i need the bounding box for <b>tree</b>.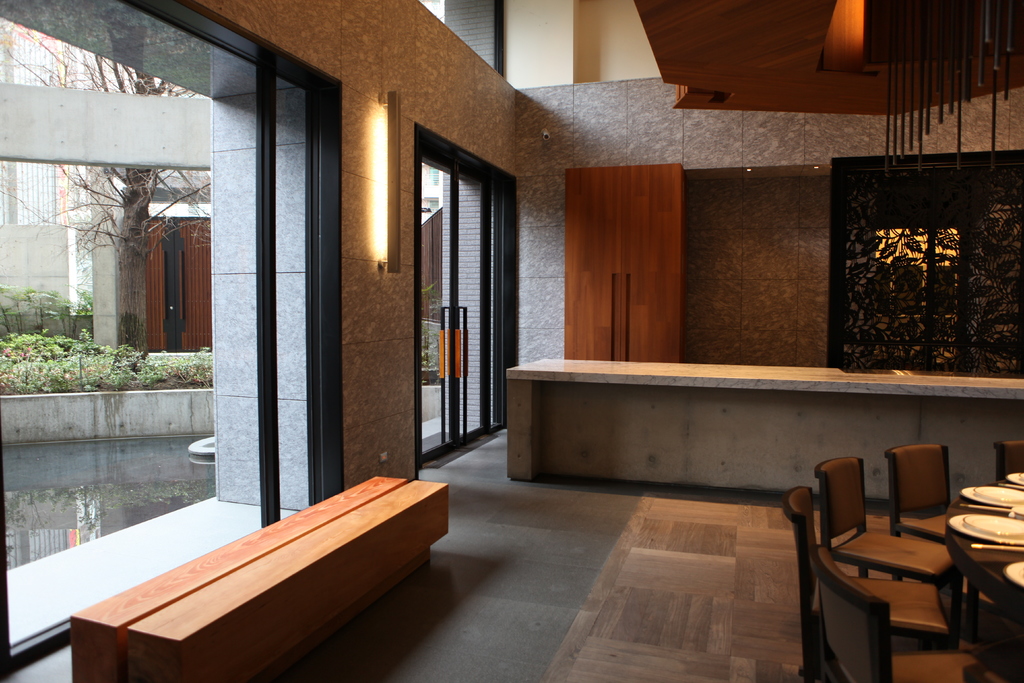
Here it is: region(0, 15, 209, 357).
